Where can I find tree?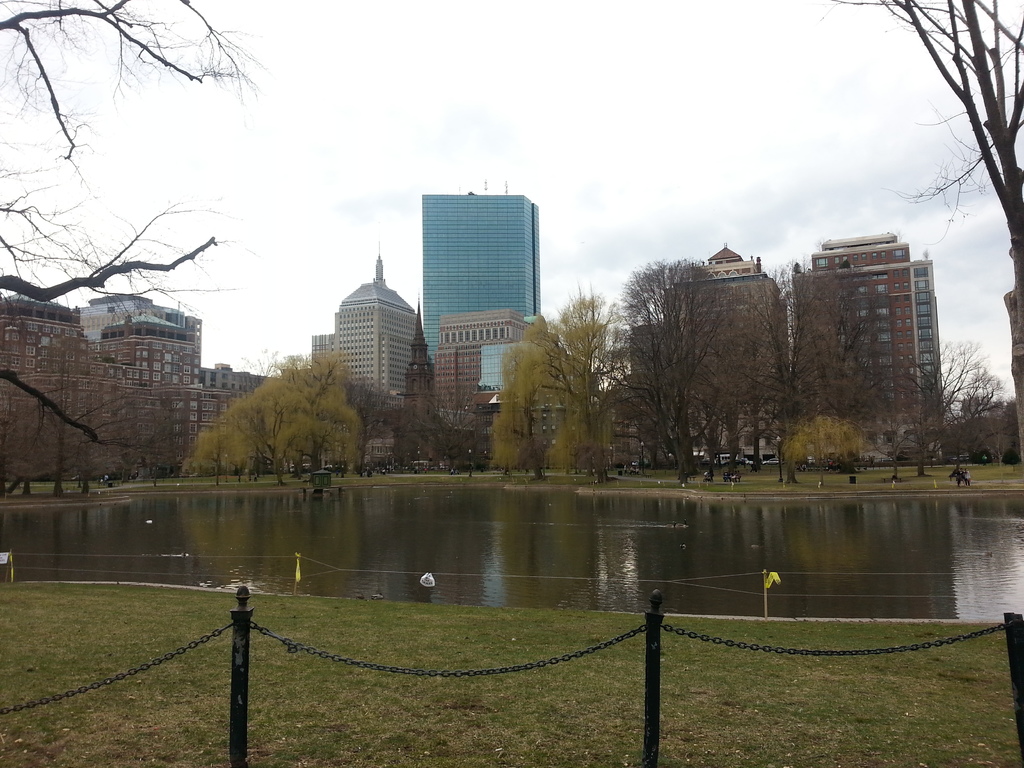
You can find it at crop(1, 0, 273, 458).
